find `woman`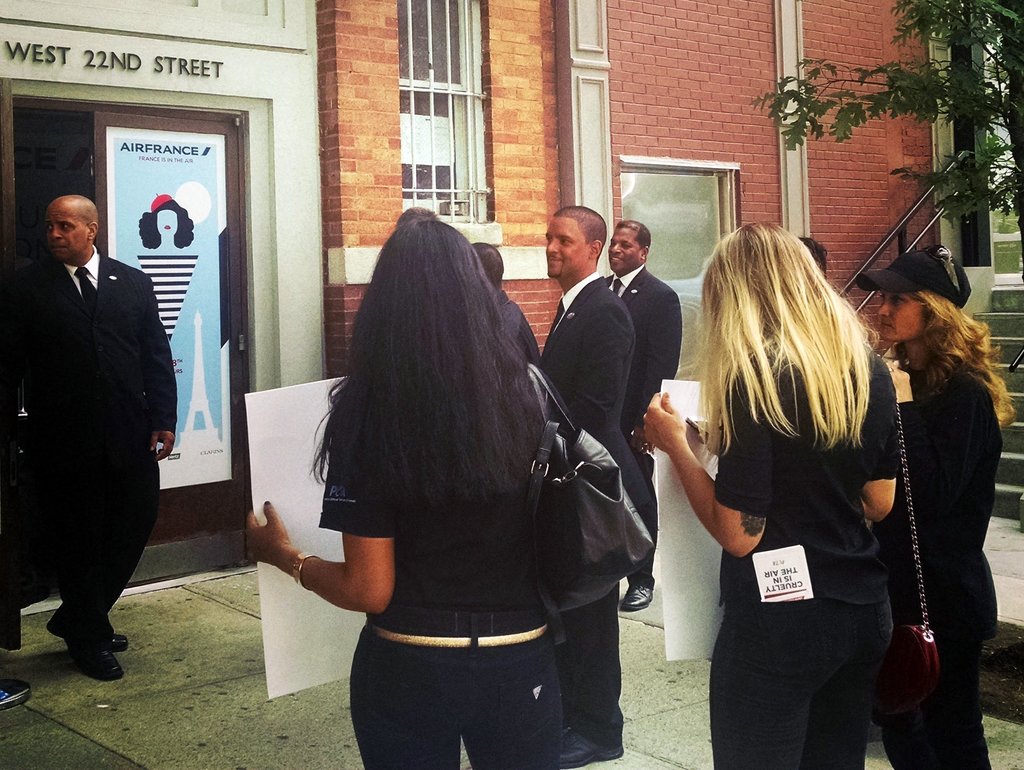
<box>848,247,1008,769</box>
